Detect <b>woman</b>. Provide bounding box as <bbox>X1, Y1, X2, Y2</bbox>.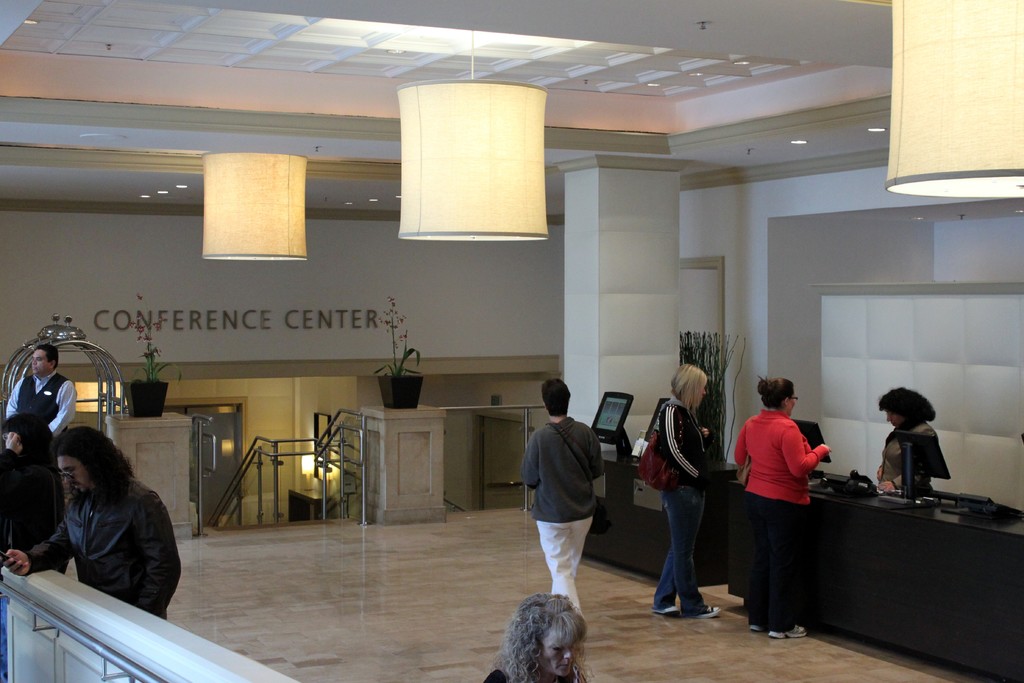
<bbox>875, 390, 939, 497</bbox>.
